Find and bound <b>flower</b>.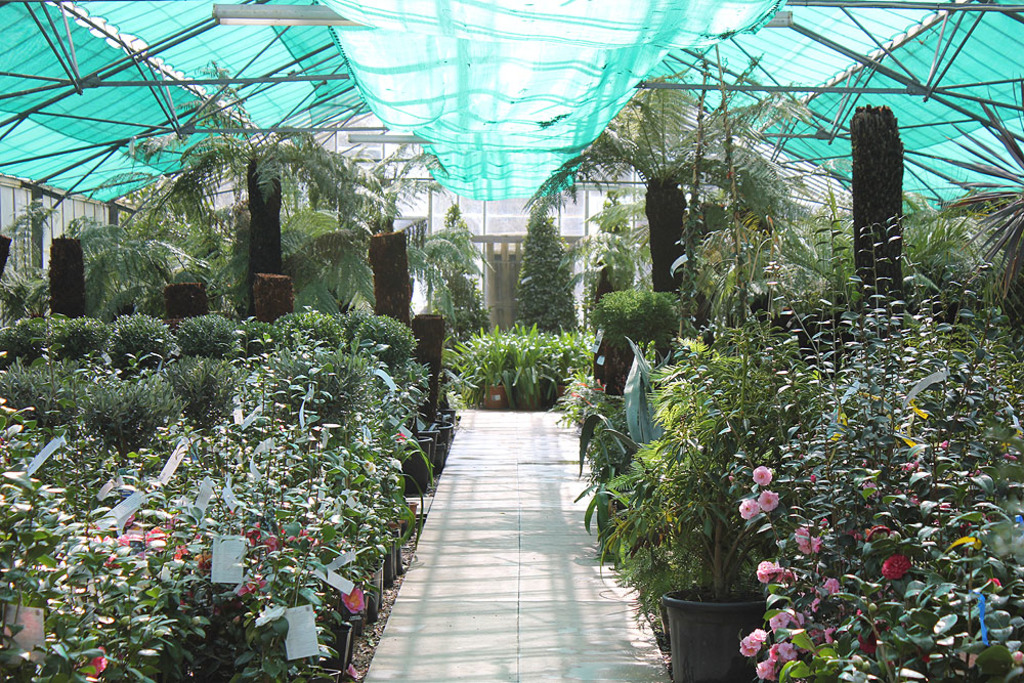
Bound: 340 587 369 615.
